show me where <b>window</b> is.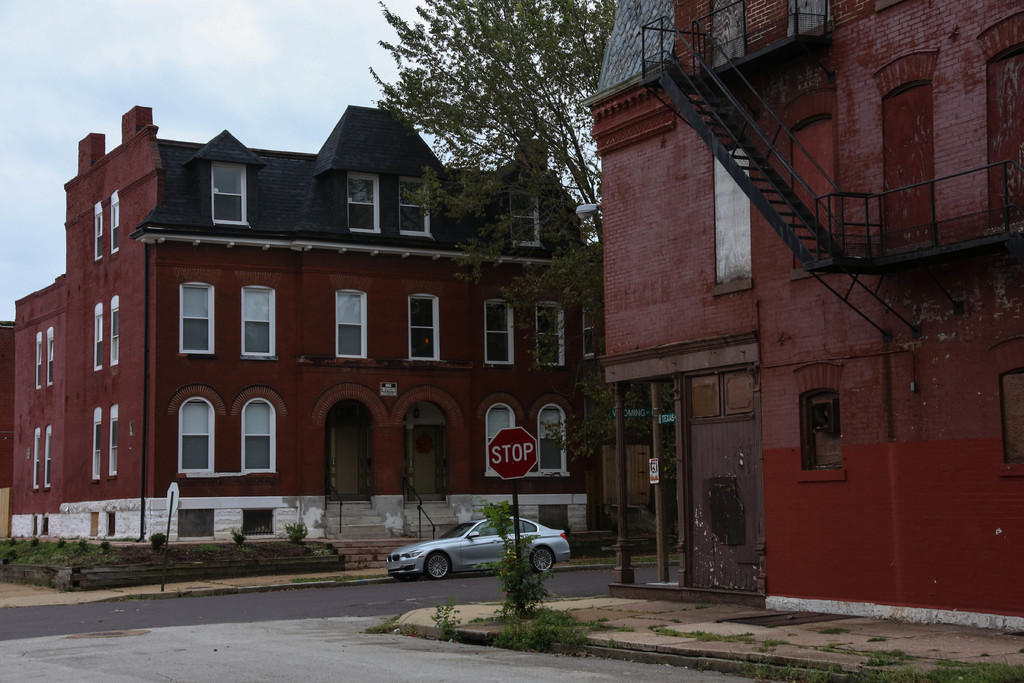
<b>window</b> is at <box>411,298,441,365</box>.
